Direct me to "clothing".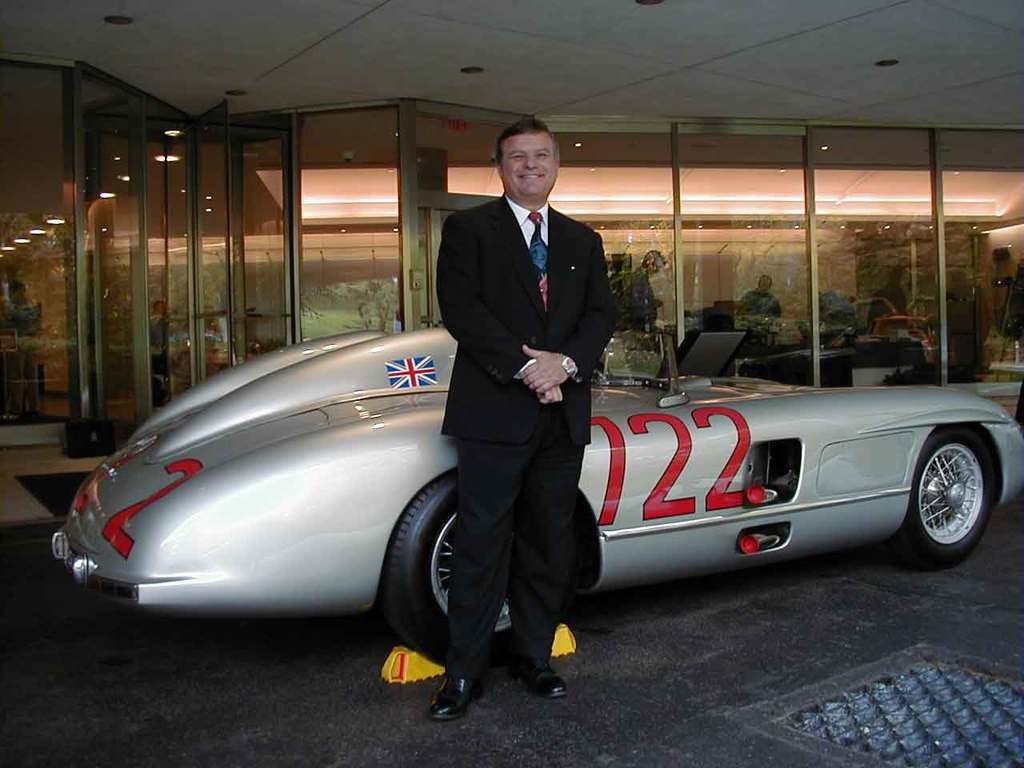
Direction: [x1=869, y1=281, x2=911, y2=334].
